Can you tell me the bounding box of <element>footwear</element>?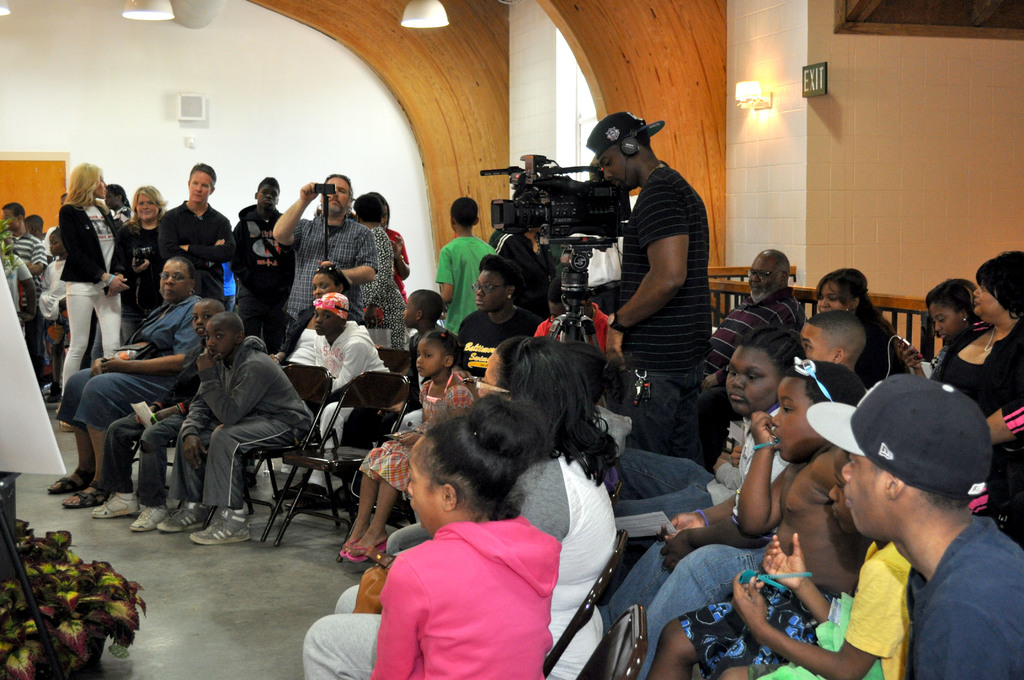
(left=63, top=482, right=114, bottom=509).
